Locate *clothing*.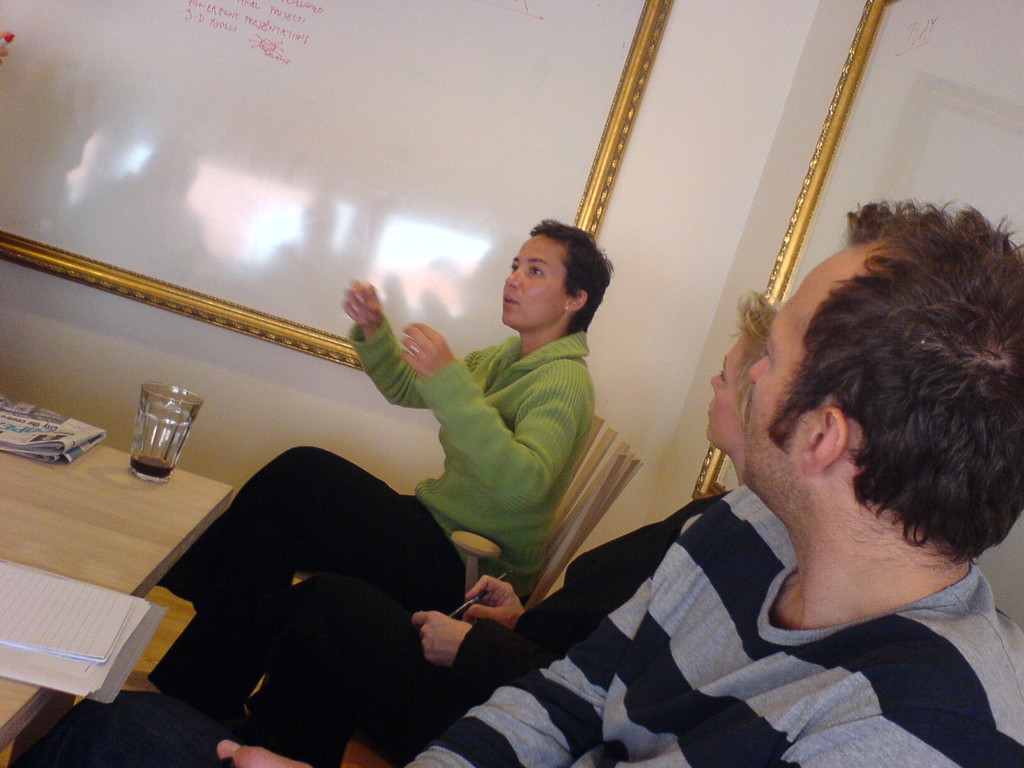
Bounding box: bbox(403, 483, 1018, 767).
